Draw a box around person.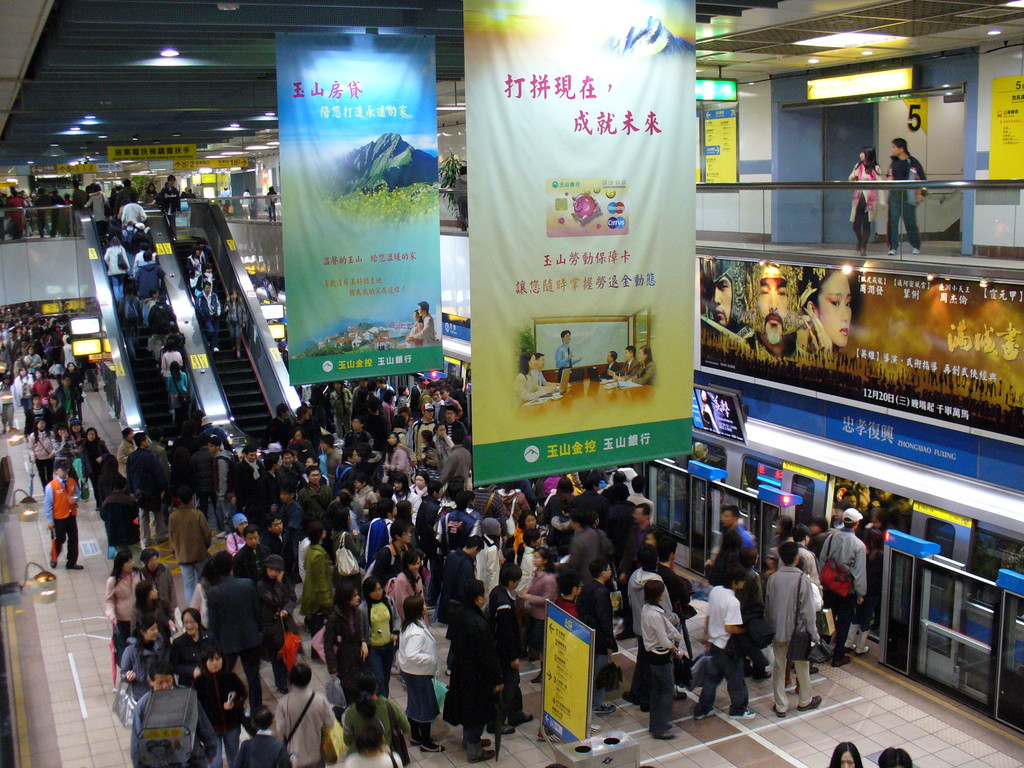
box(884, 140, 932, 252).
